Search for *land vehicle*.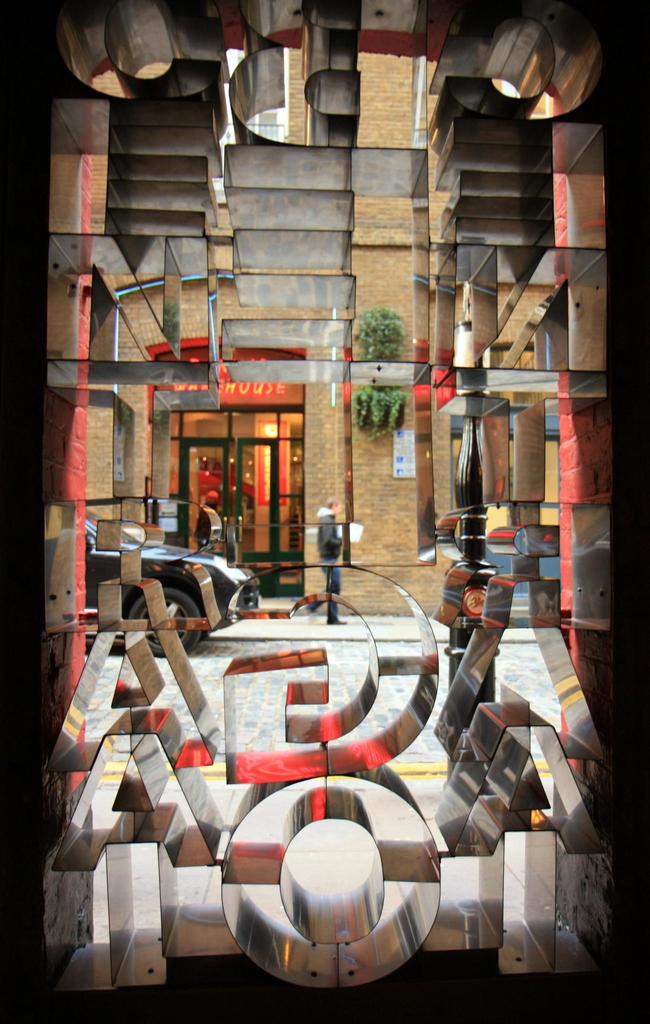
Found at 83/509/259/662.
